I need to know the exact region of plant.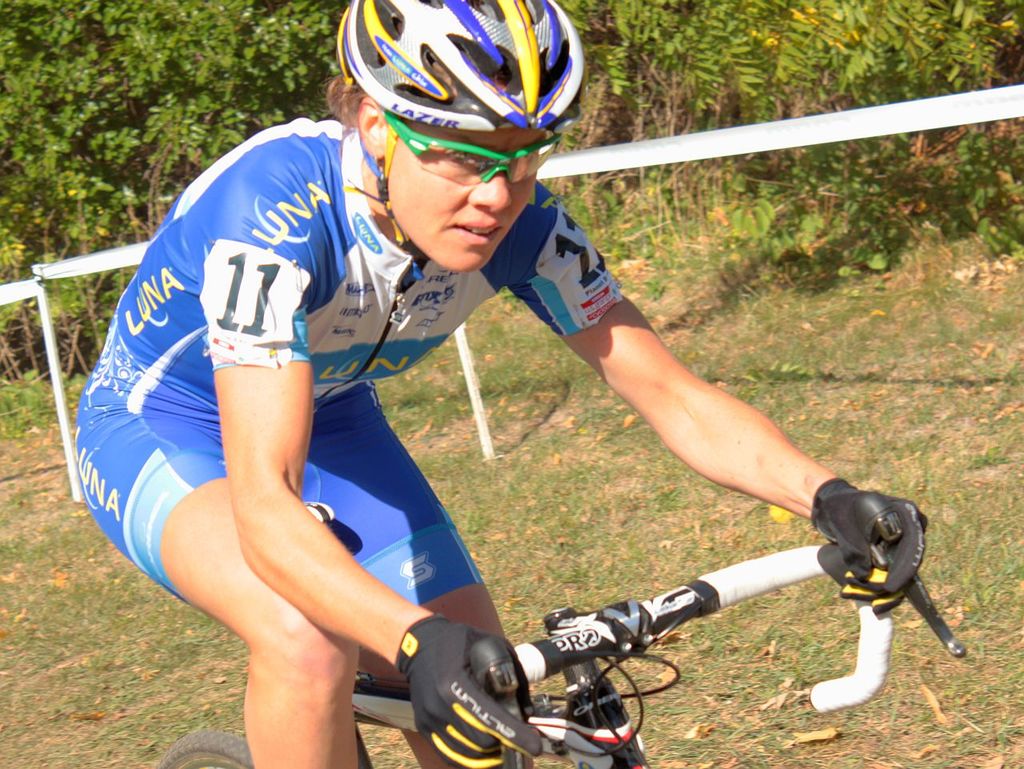
Region: 737,169,789,265.
